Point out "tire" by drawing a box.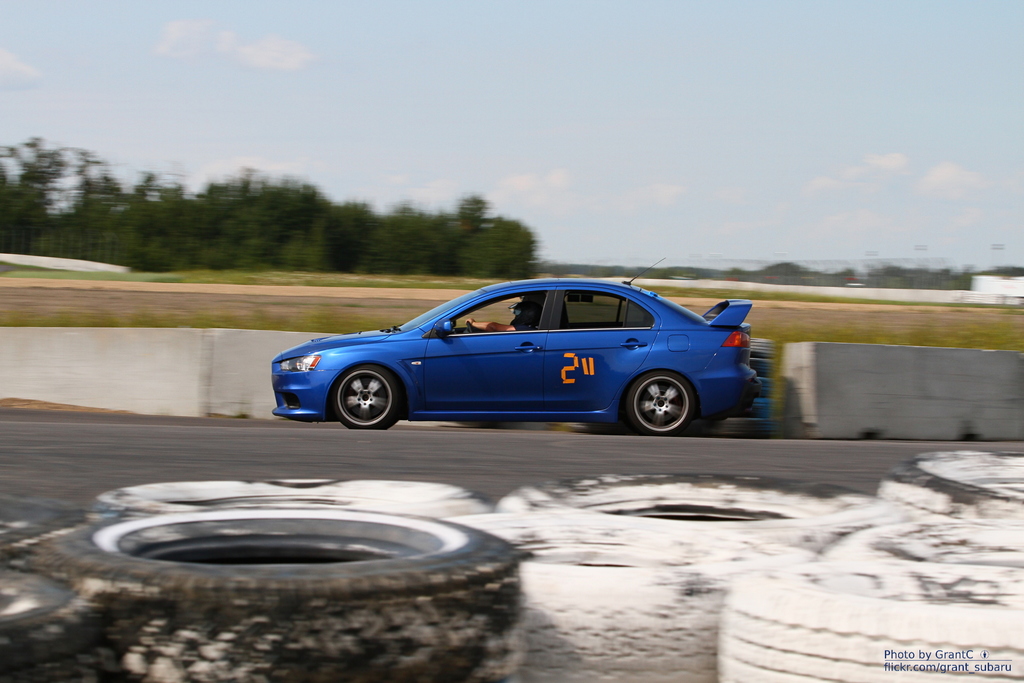
<bbox>322, 361, 408, 433</bbox>.
